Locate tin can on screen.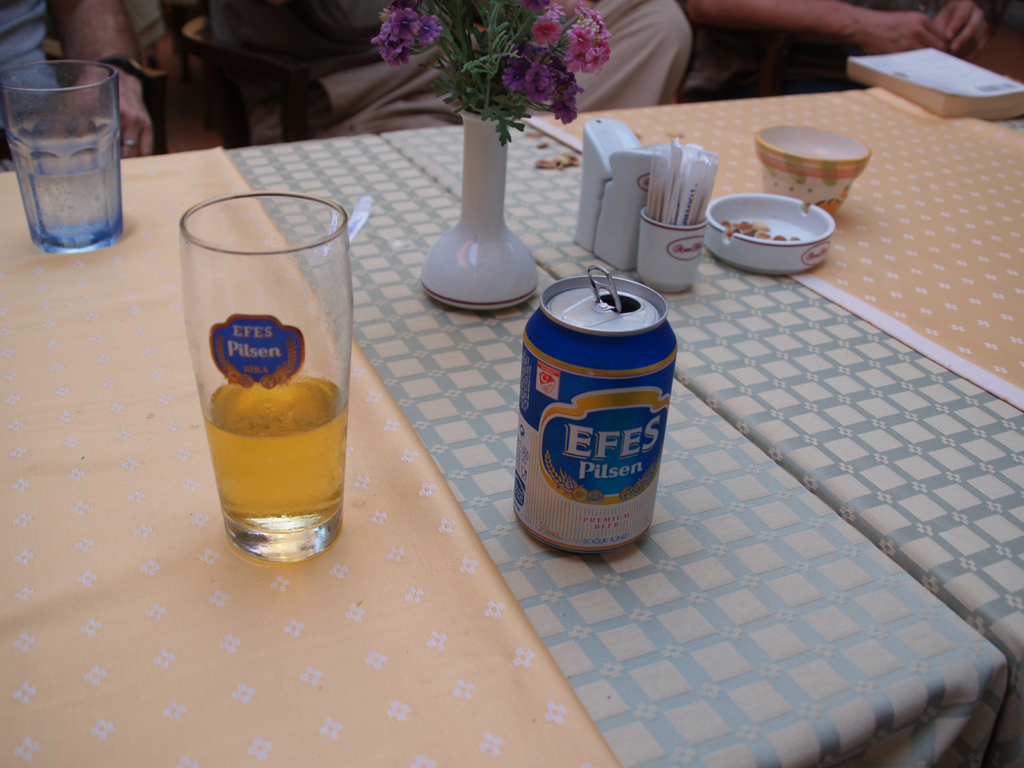
On screen at {"left": 508, "top": 257, "right": 675, "bottom": 557}.
